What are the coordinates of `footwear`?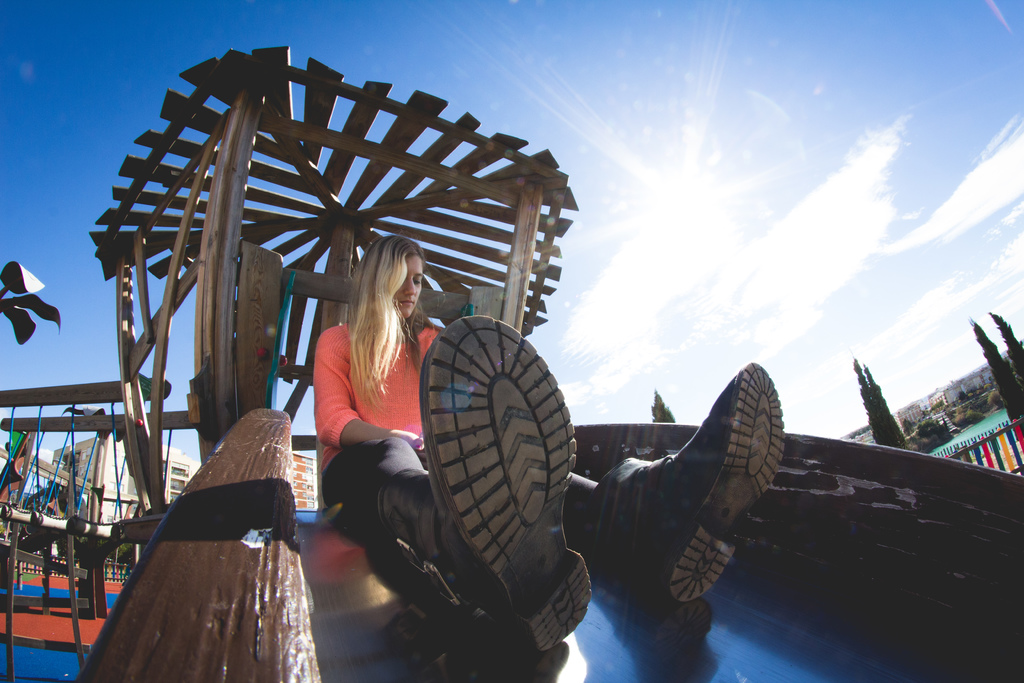
locate(391, 281, 580, 661).
